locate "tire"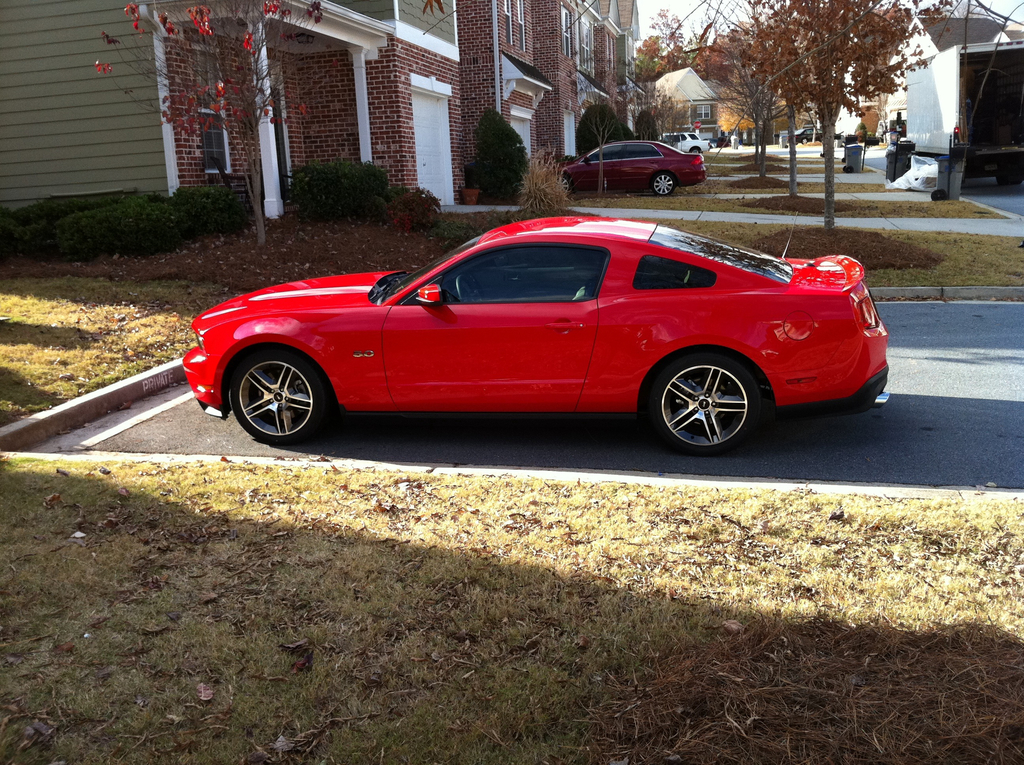
box(556, 173, 571, 195)
